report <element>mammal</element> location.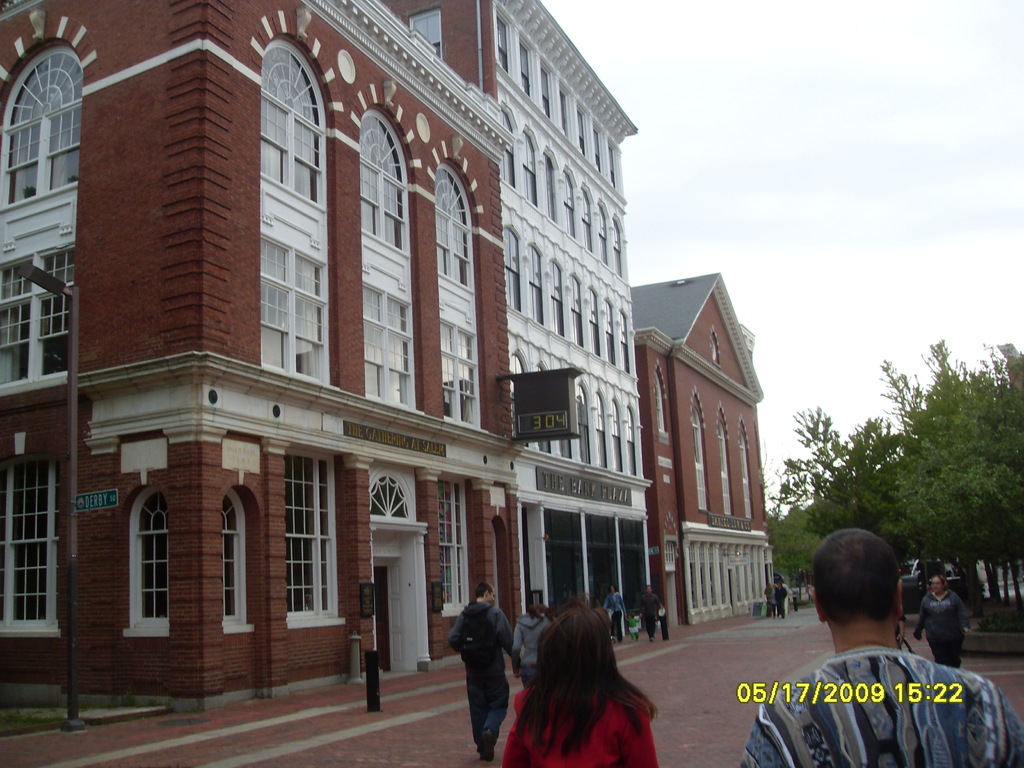
Report: <box>738,531,1023,767</box>.
